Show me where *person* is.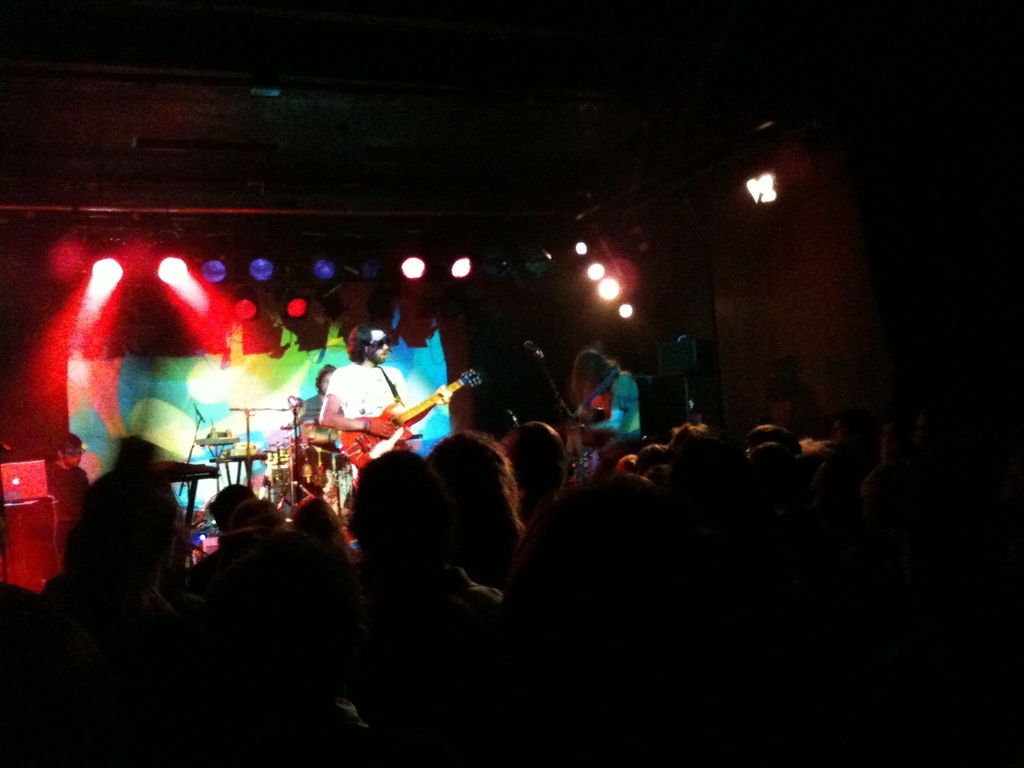
*person* is at BBox(294, 363, 348, 457).
